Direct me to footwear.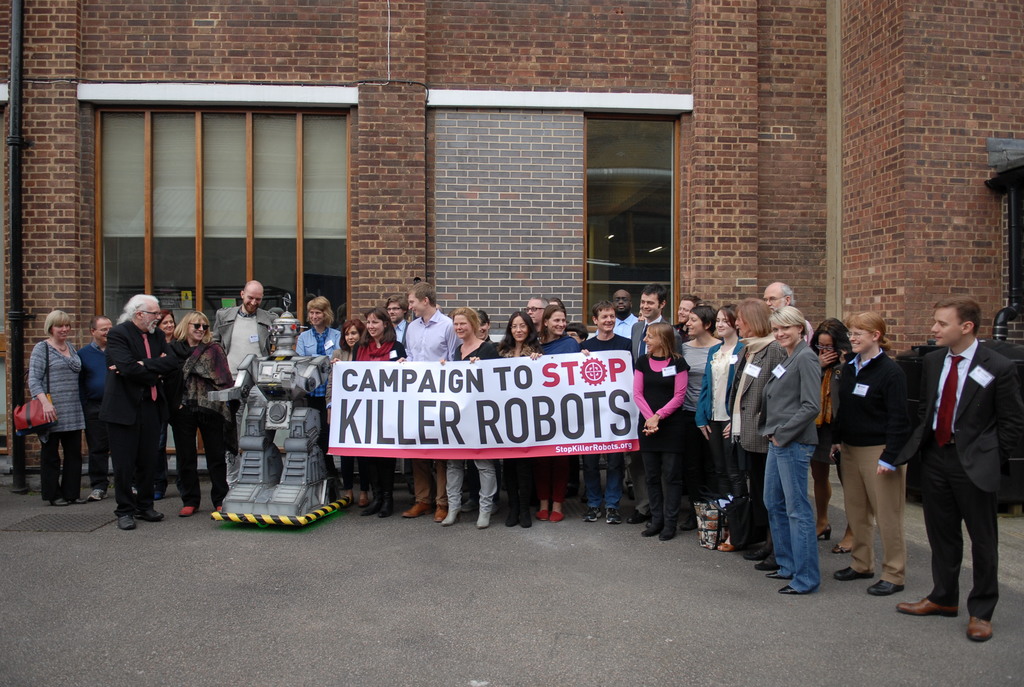
Direction: bbox=(754, 552, 780, 570).
